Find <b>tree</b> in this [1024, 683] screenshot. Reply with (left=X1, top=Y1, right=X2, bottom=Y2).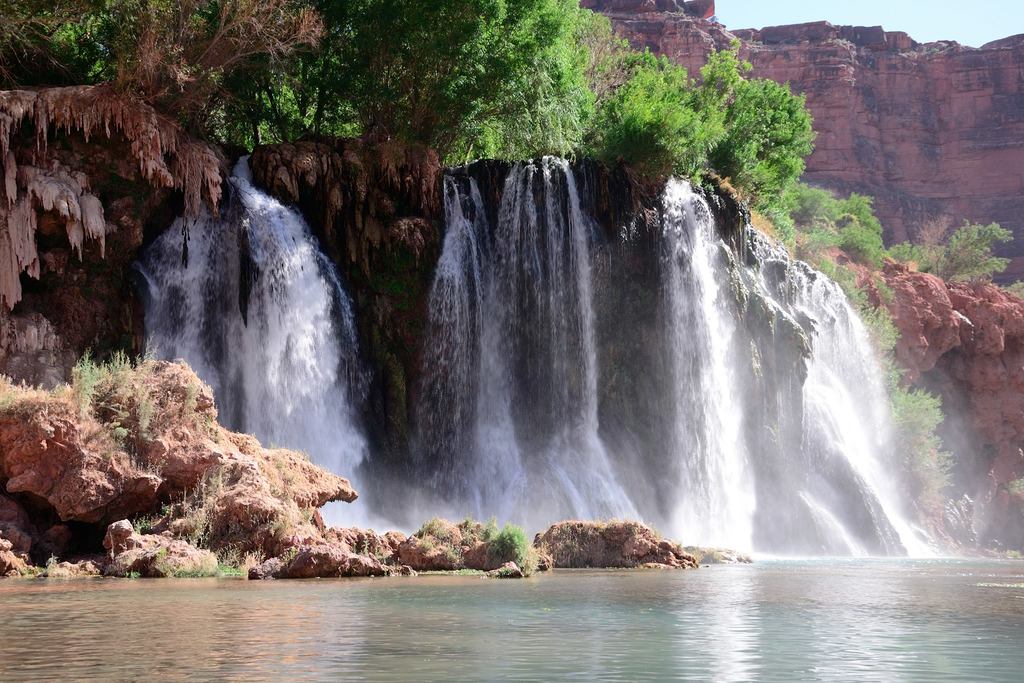
(left=184, top=0, right=467, bottom=172).
